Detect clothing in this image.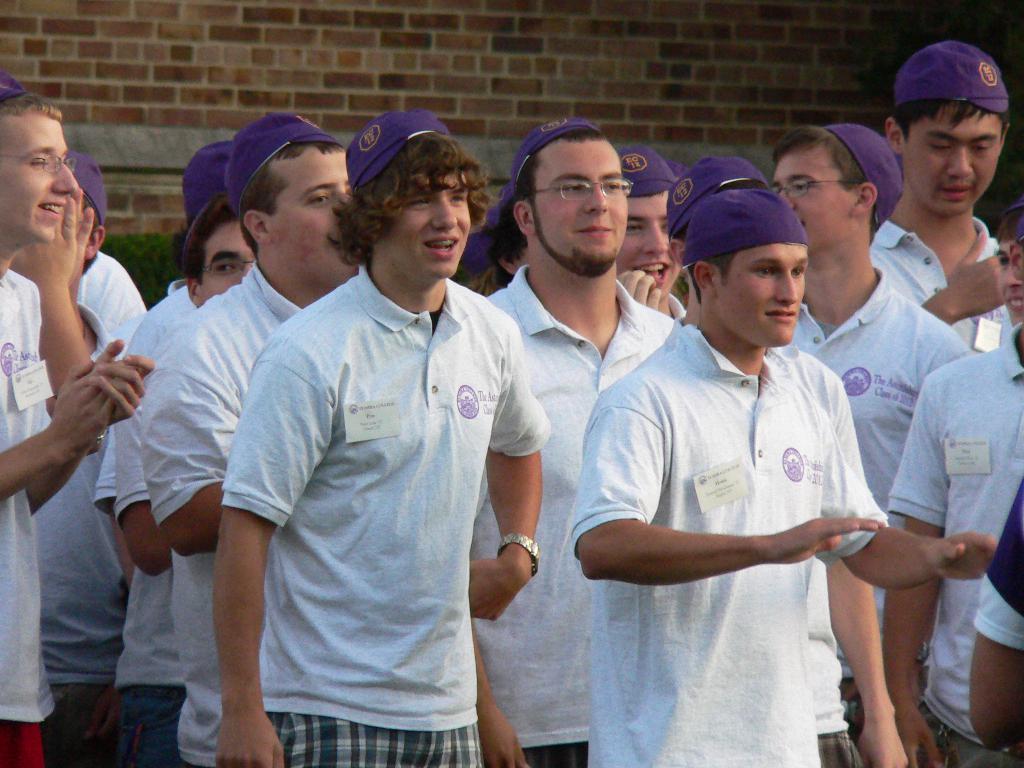
Detection: 959, 474, 1023, 646.
